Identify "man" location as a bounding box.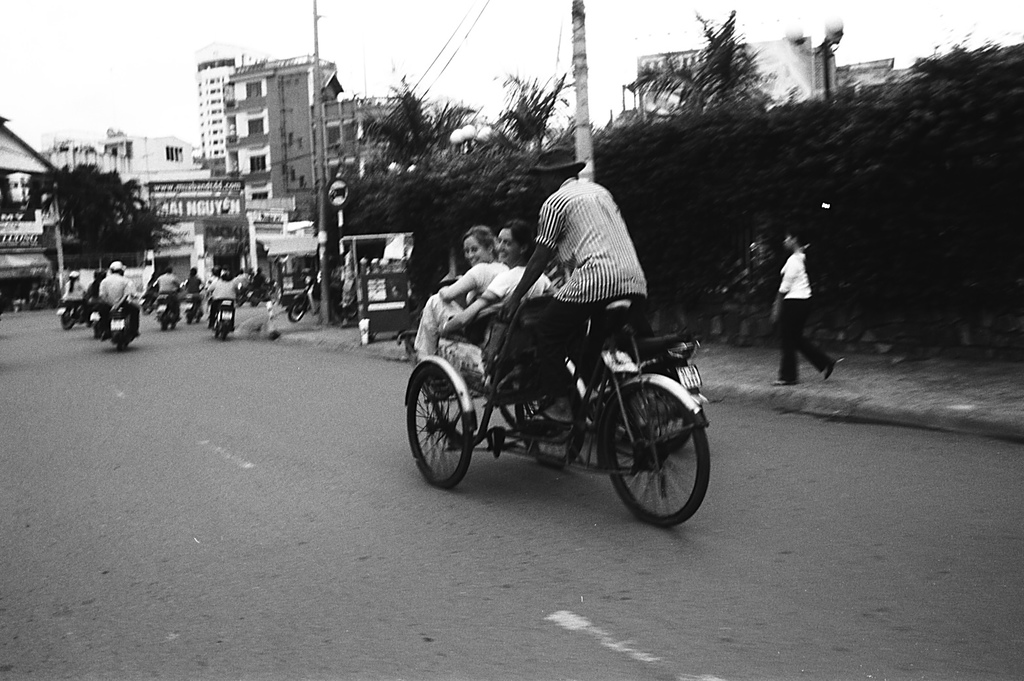
detection(154, 266, 178, 293).
